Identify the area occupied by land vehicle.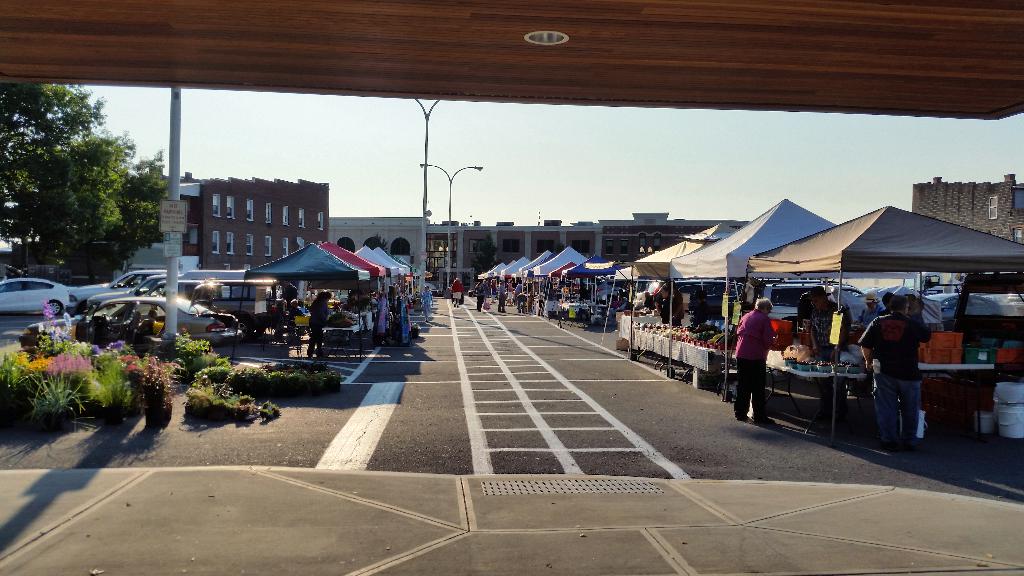
Area: crop(200, 278, 294, 330).
